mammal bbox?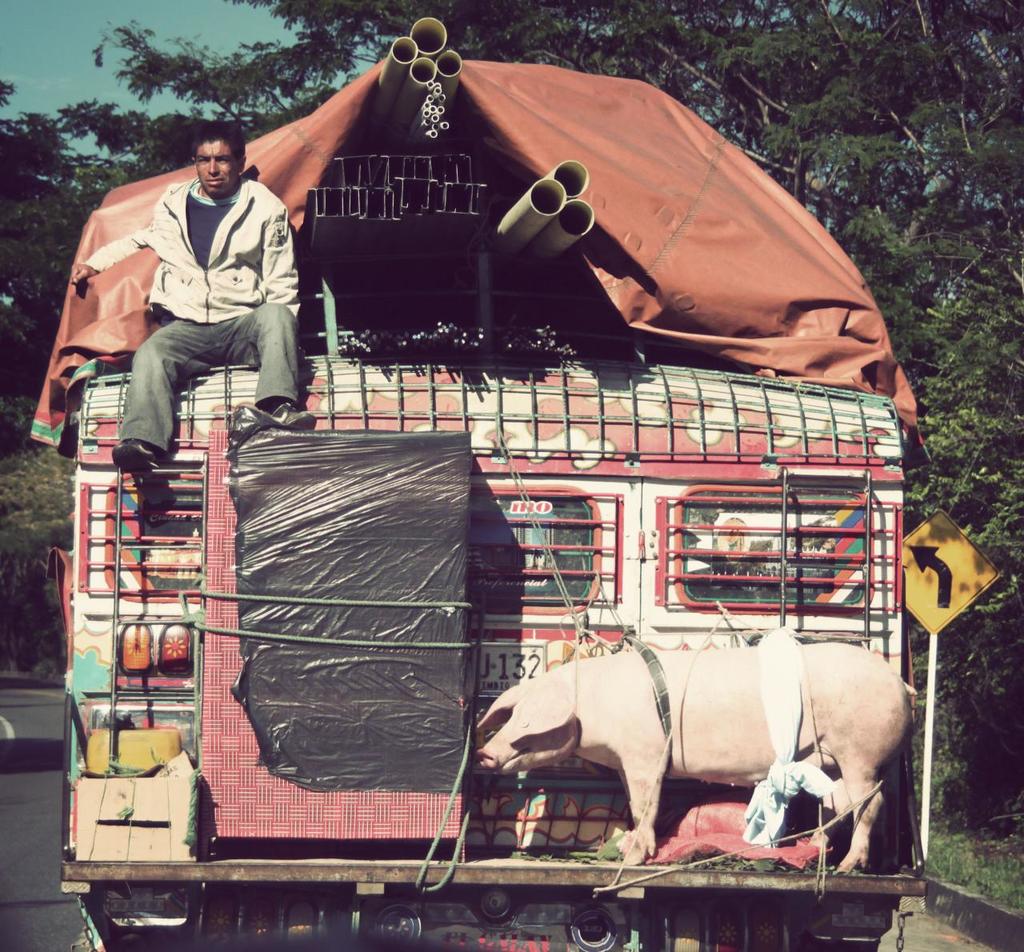
rect(43, 142, 328, 498)
